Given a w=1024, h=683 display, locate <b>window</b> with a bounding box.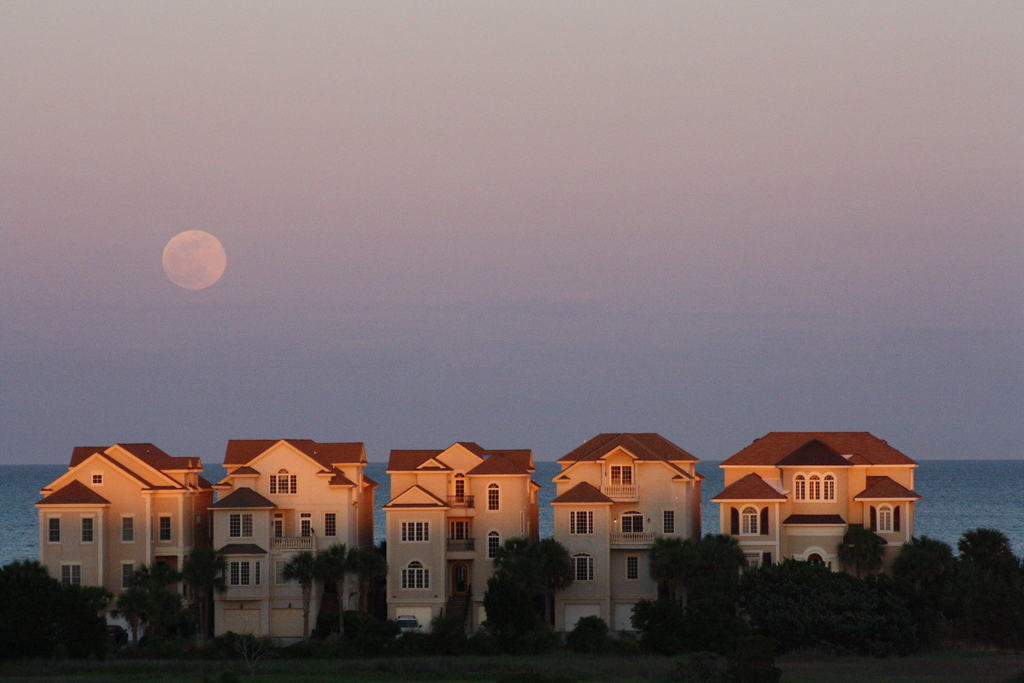
Located: region(79, 513, 93, 547).
